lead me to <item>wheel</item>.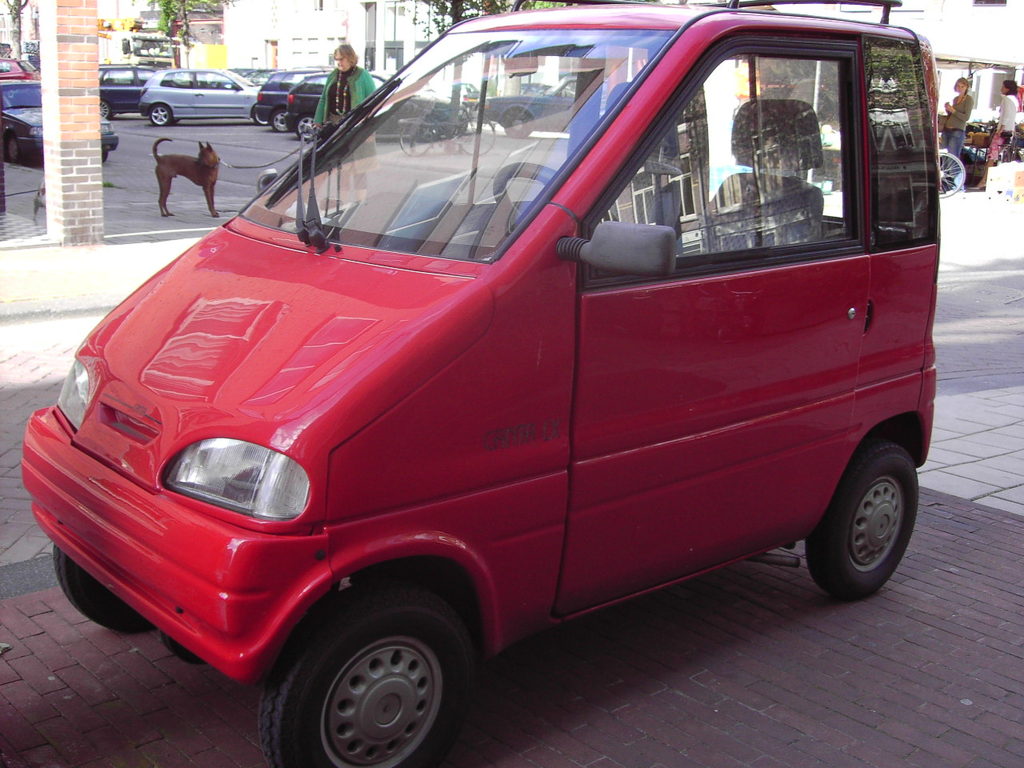
Lead to 102,150,109,163.
